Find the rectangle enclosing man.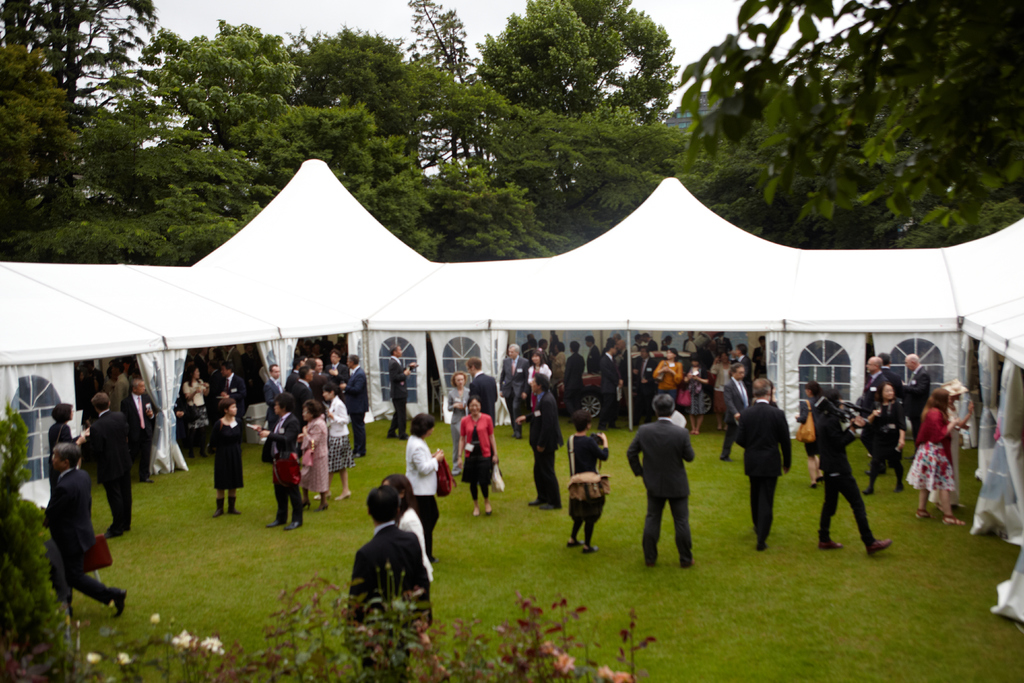
crop(223, 343, 245, 376).
